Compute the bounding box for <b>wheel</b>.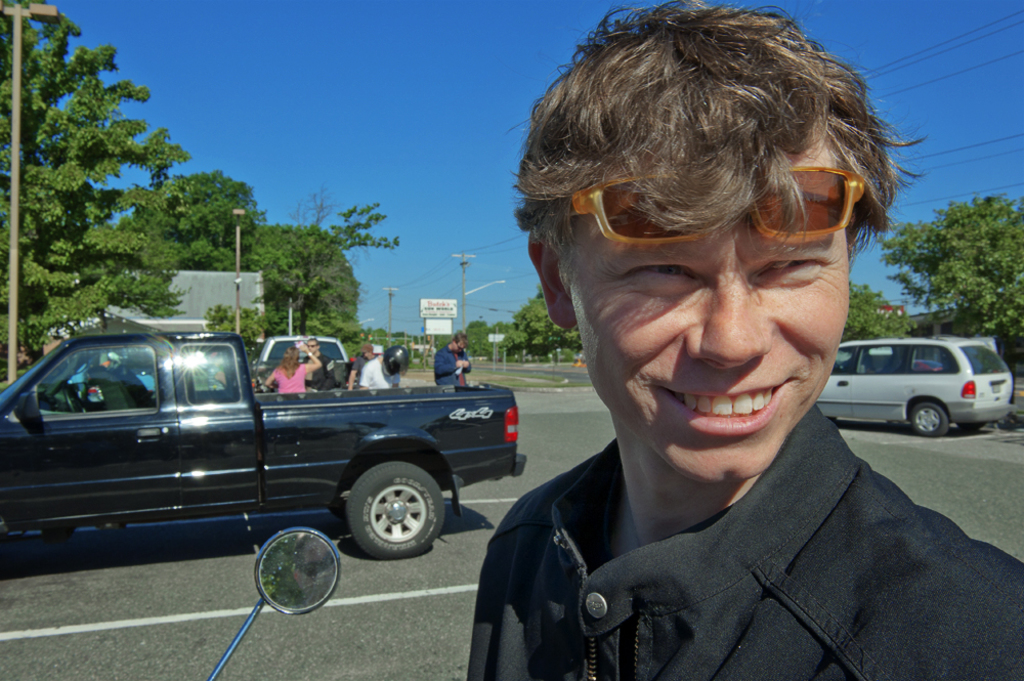
rect(60, 383, 89, 413).
